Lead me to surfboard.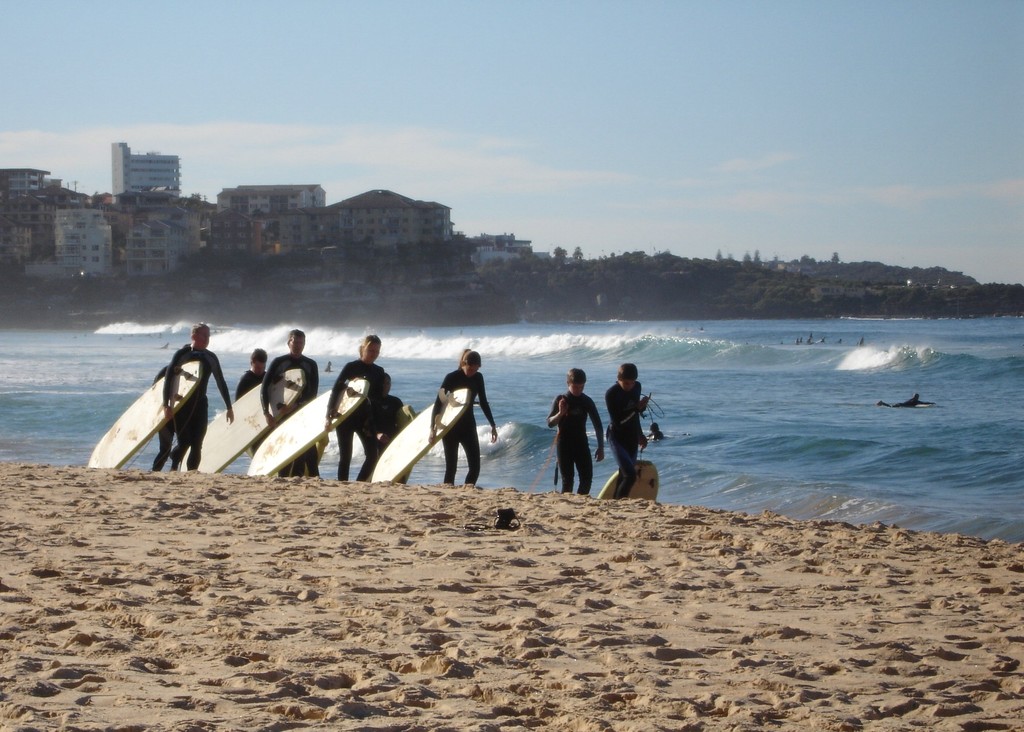
Lead to bbox=[598, 459, 656, 502].
